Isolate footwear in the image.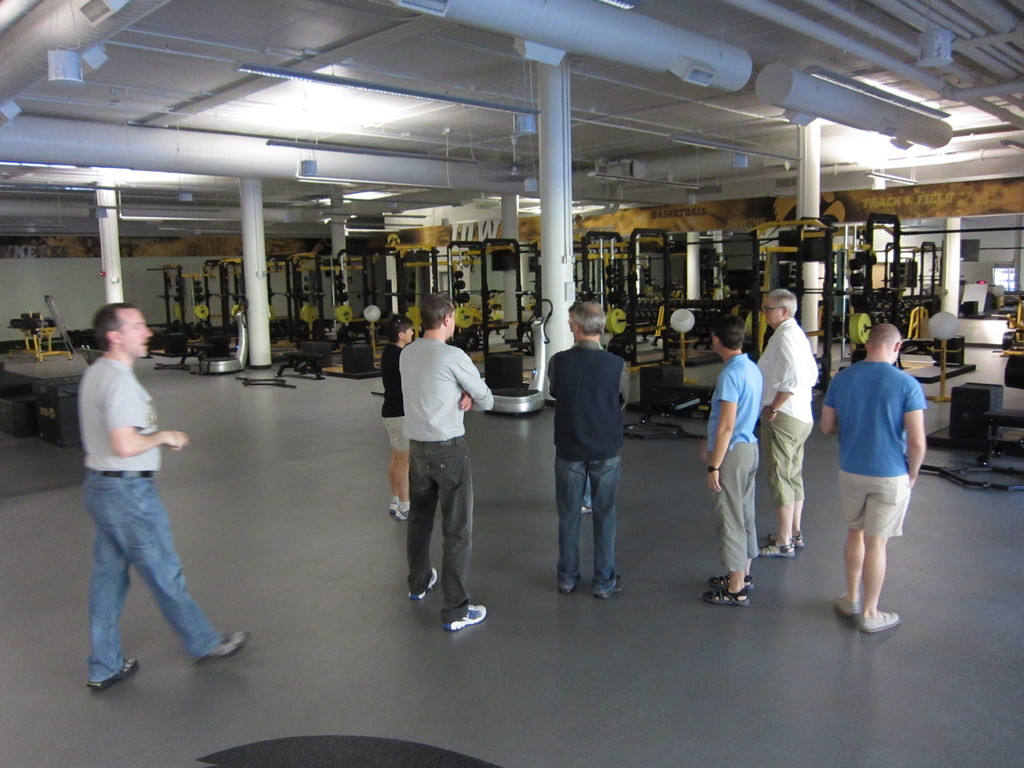
Isolated region: rect(761, 540, 801, 559).
